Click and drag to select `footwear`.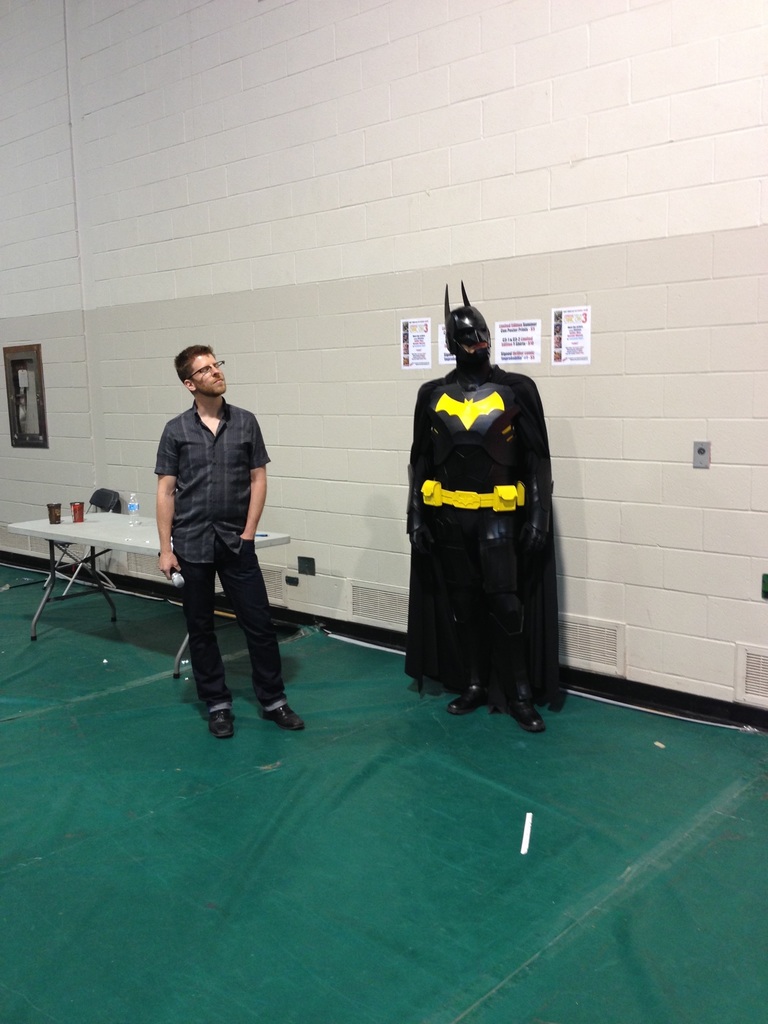
Selection: bbox=(445, 666, 495, 713).
